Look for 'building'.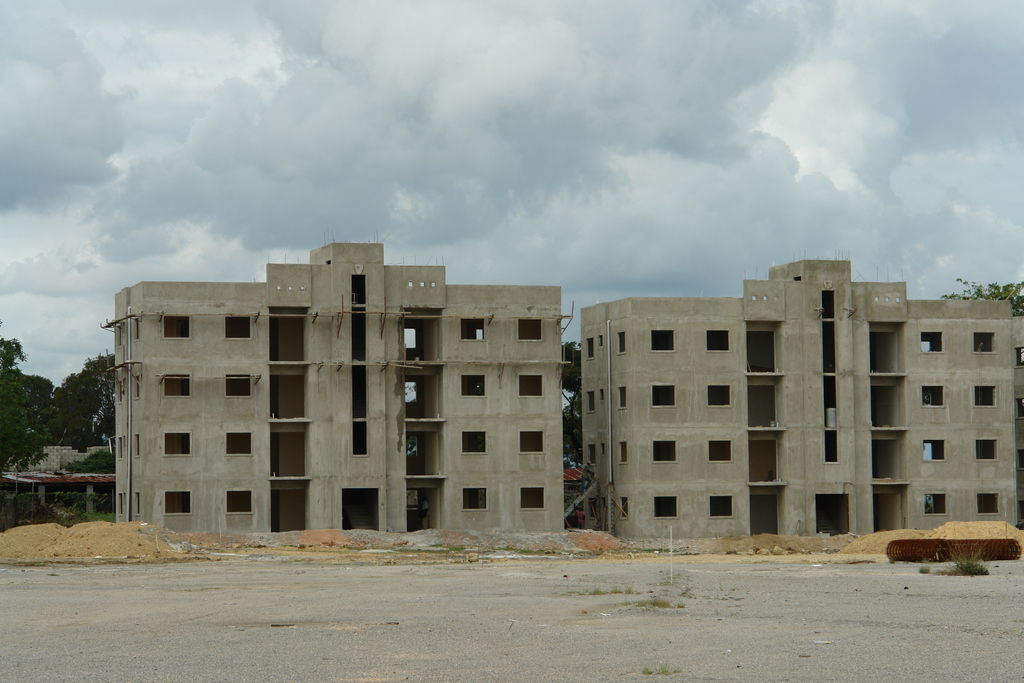
Found: (99, 238, 571, 539).
